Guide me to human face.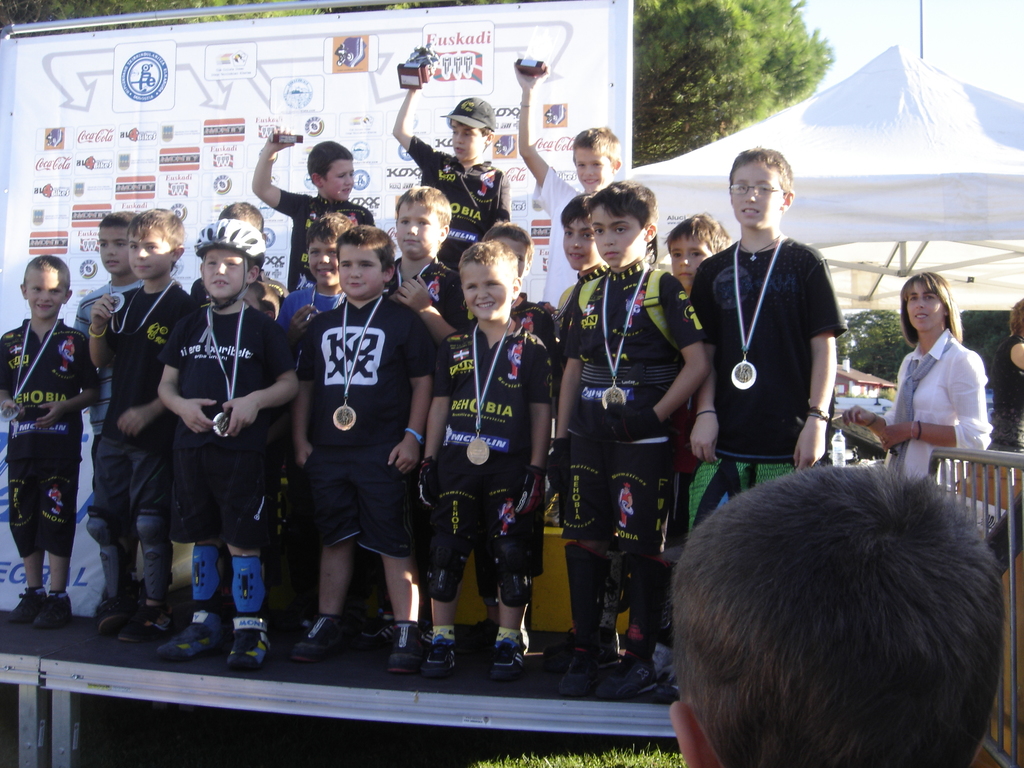
Guidance: <bbox>392, 198, 443, 258</bbox>.
